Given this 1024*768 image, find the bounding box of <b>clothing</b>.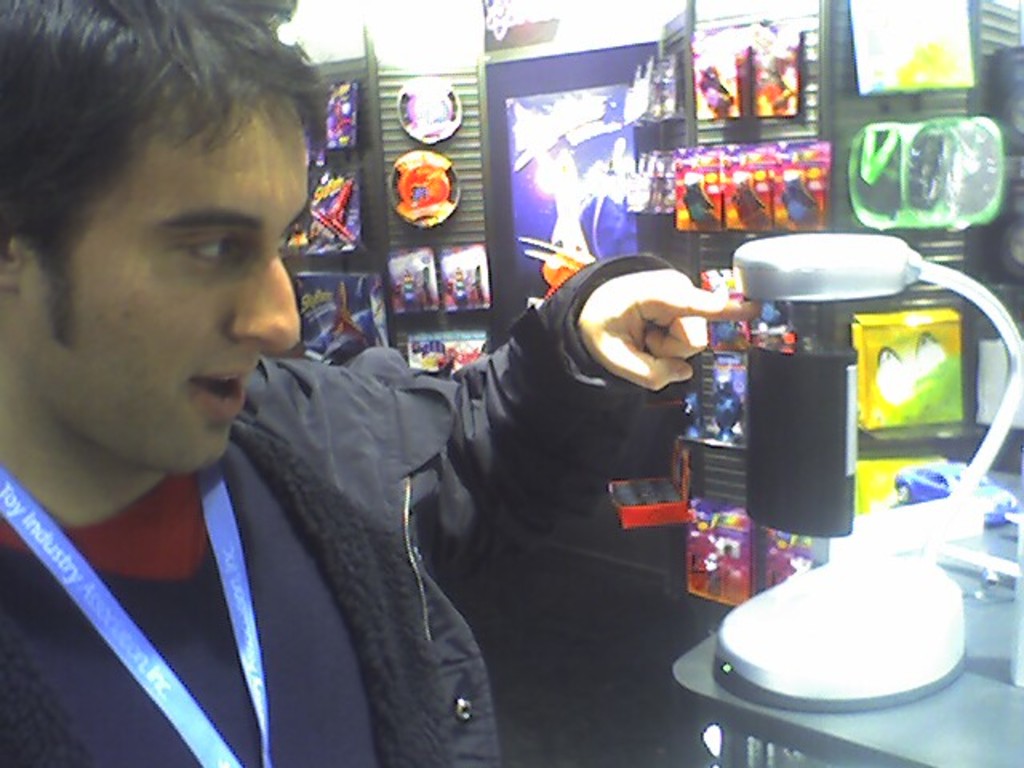
x1=0, y1=250, x2=664, y2=766.
